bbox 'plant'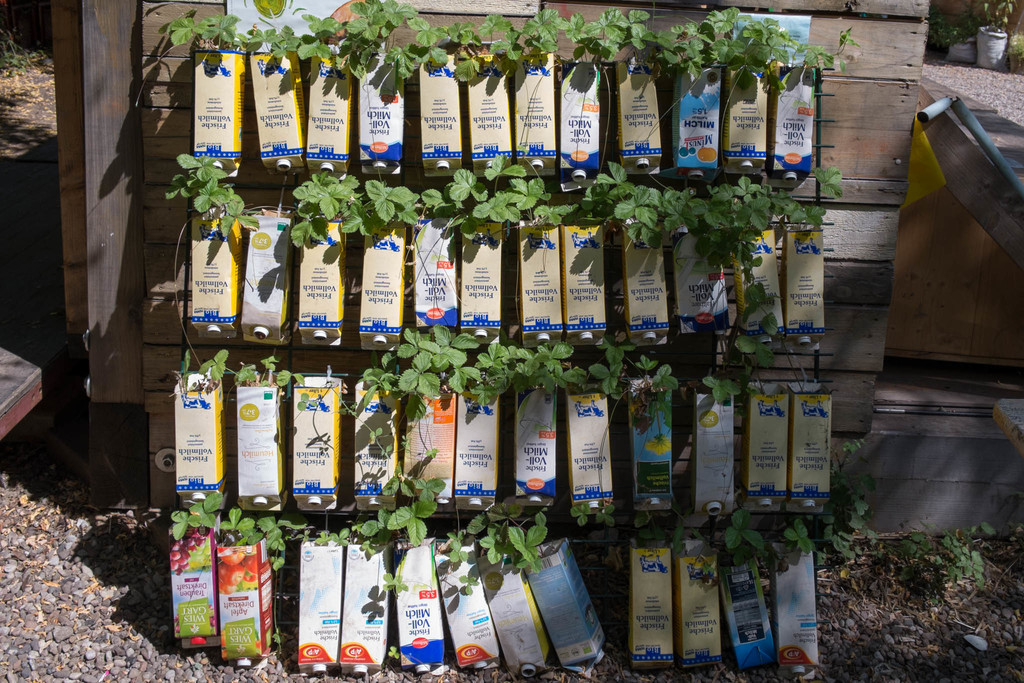
(902, 533, 927, 566)
